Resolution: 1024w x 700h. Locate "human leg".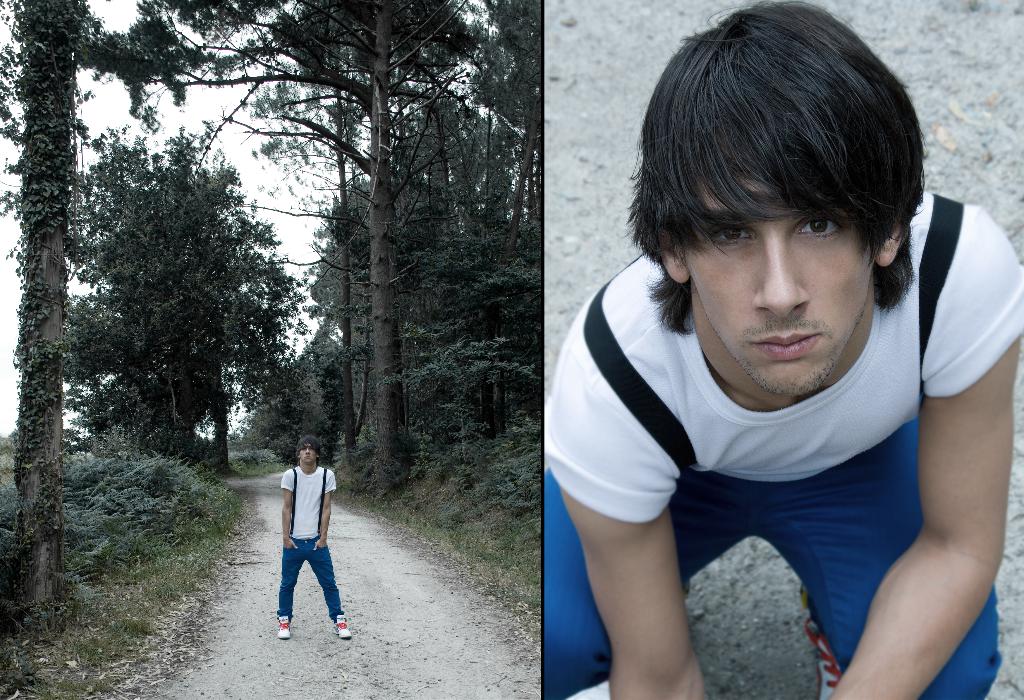
l=276, t=542, r=307, b=643.
